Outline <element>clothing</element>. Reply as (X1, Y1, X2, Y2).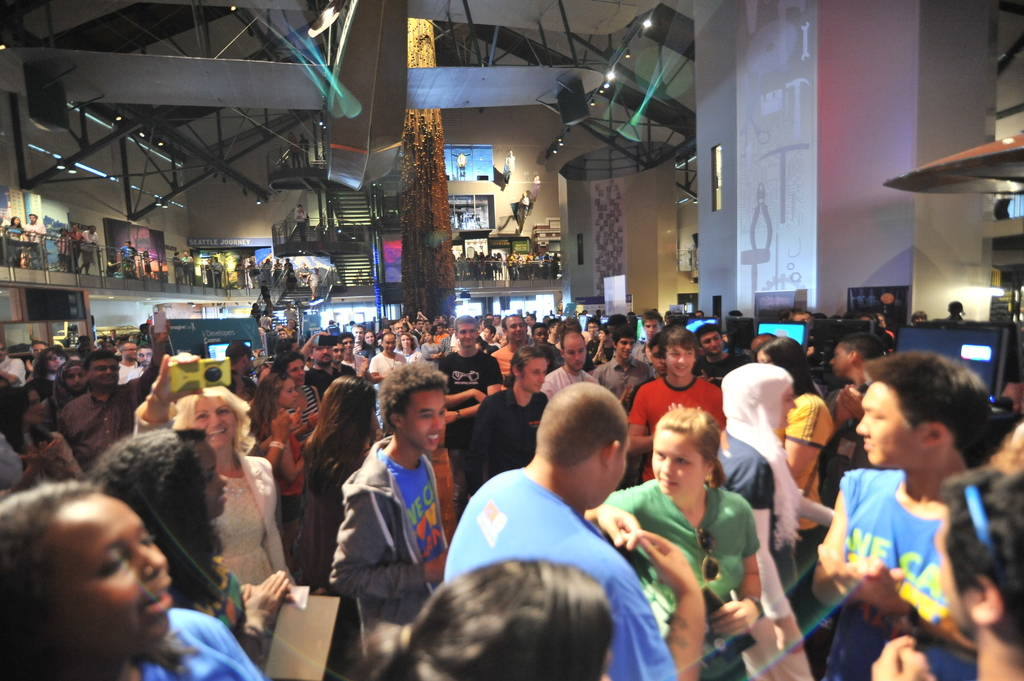
(301, 270, 310, 284).
